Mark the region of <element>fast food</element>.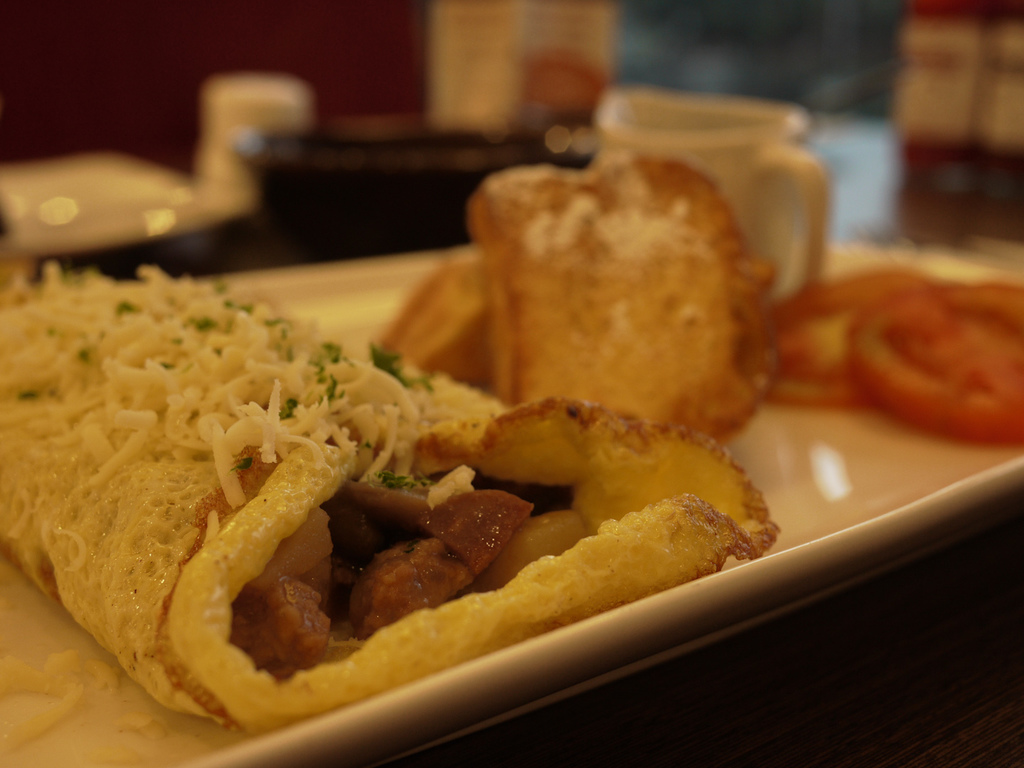
Region: box(412, 128, 796, 437).
